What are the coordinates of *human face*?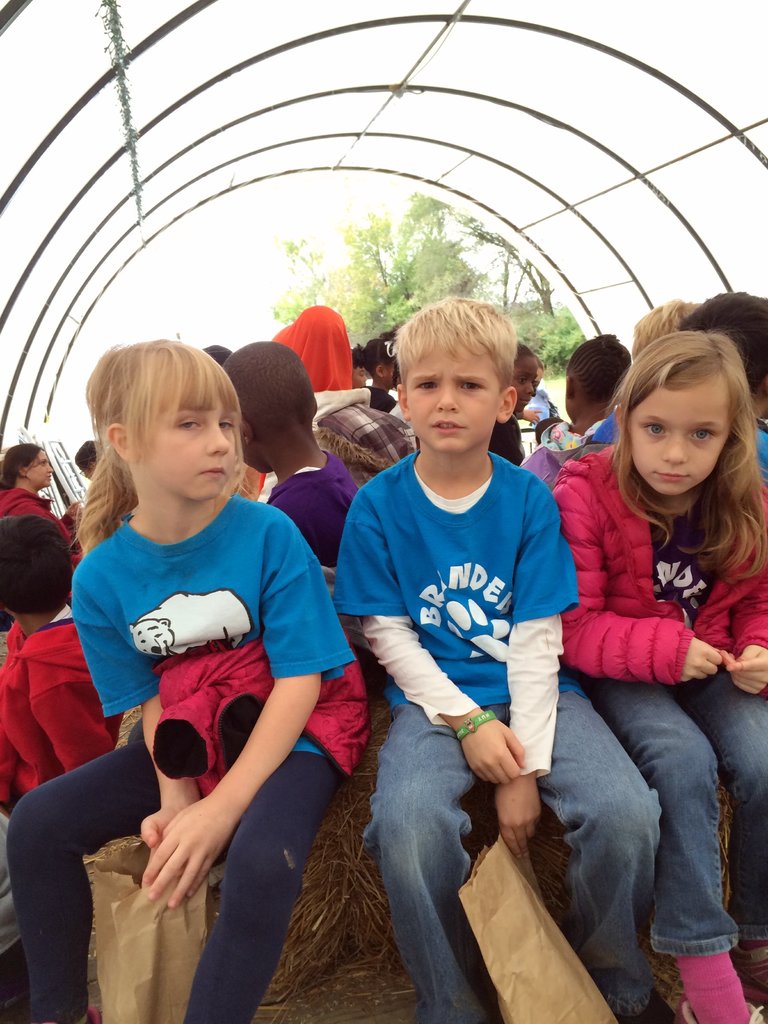
625/376/730/494.
